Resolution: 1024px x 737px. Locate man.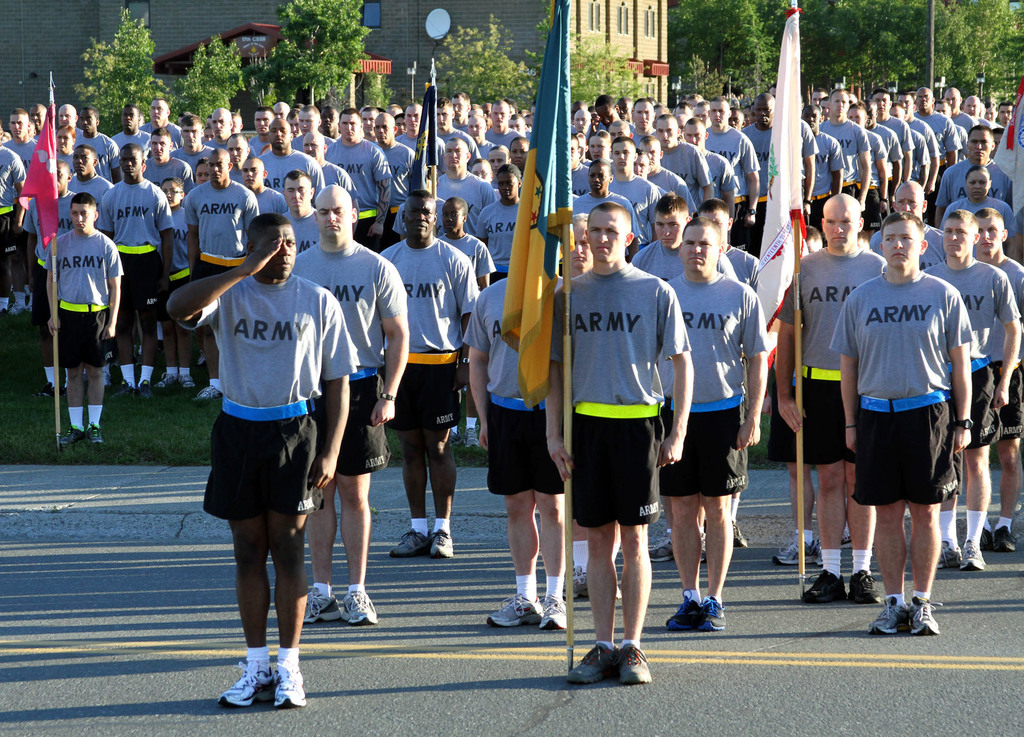
bbox(869, 180, 950, 275).
